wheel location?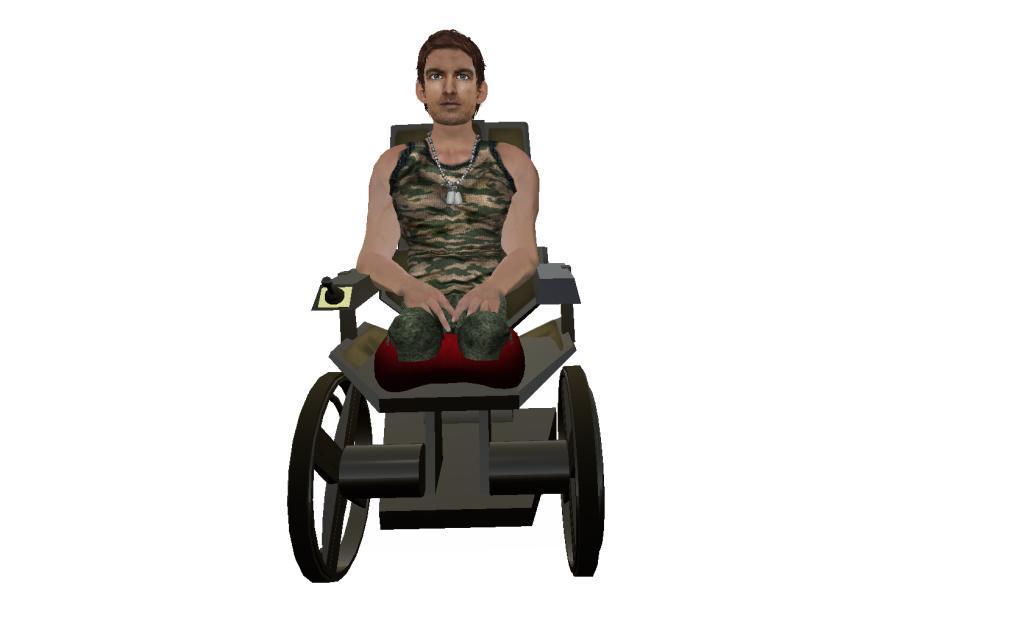
{"x1": 557, "y1": 364, "x2": 605, "y2": 576}
